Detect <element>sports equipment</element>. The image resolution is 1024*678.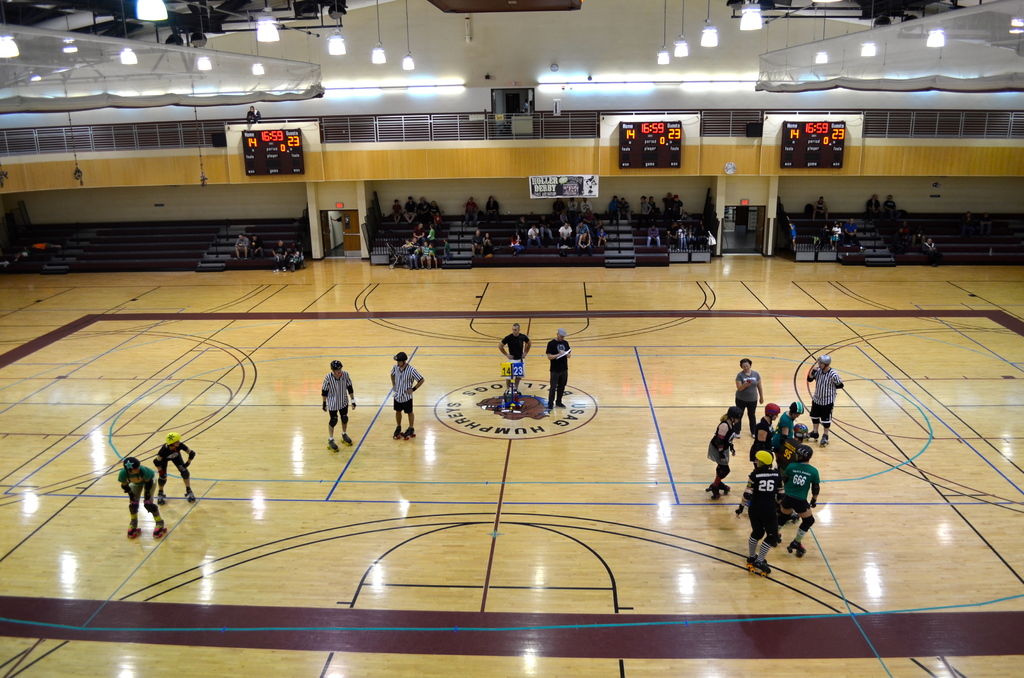
left=328, top=438, right=334, bottom=451.
